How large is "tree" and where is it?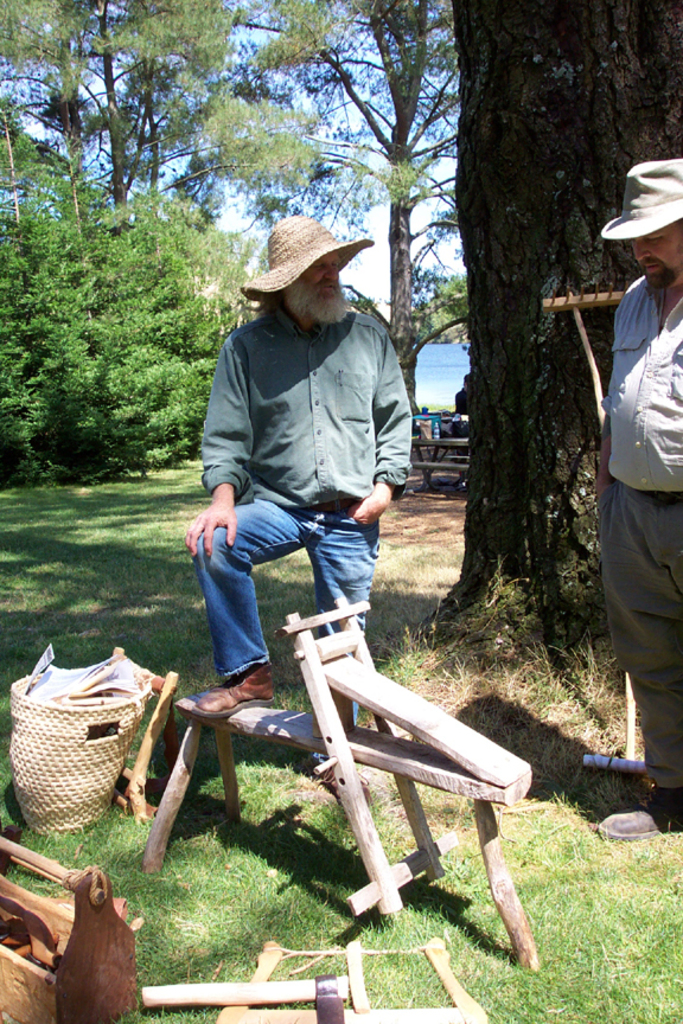
Bounding box: {"x1": 276, "y1": 1, "x2": 682, "y2": 683}.
